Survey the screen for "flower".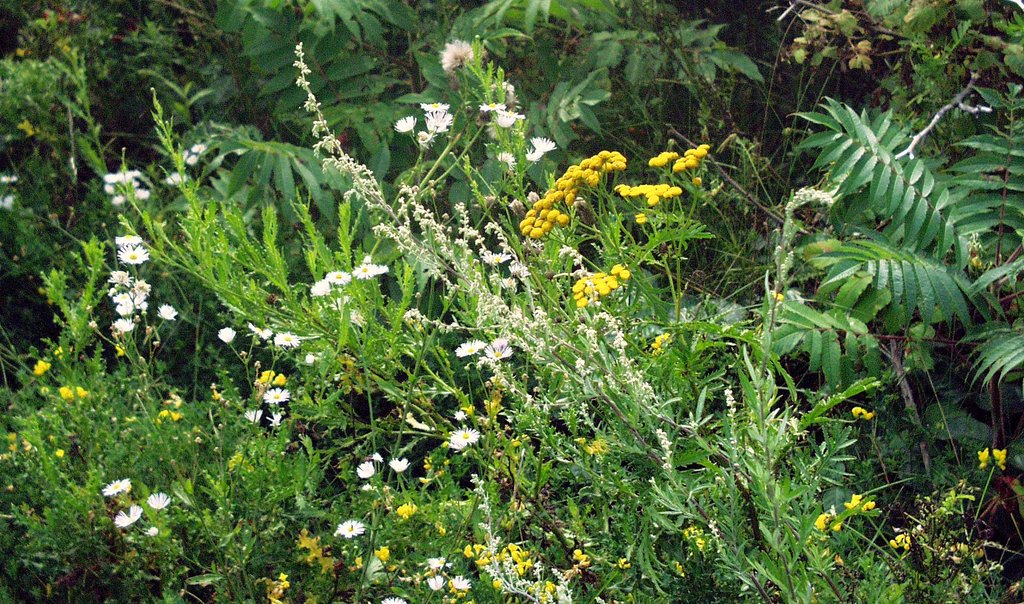
Survey found: pyautogui.locateOnScreen(498, 151, 513, 168).
